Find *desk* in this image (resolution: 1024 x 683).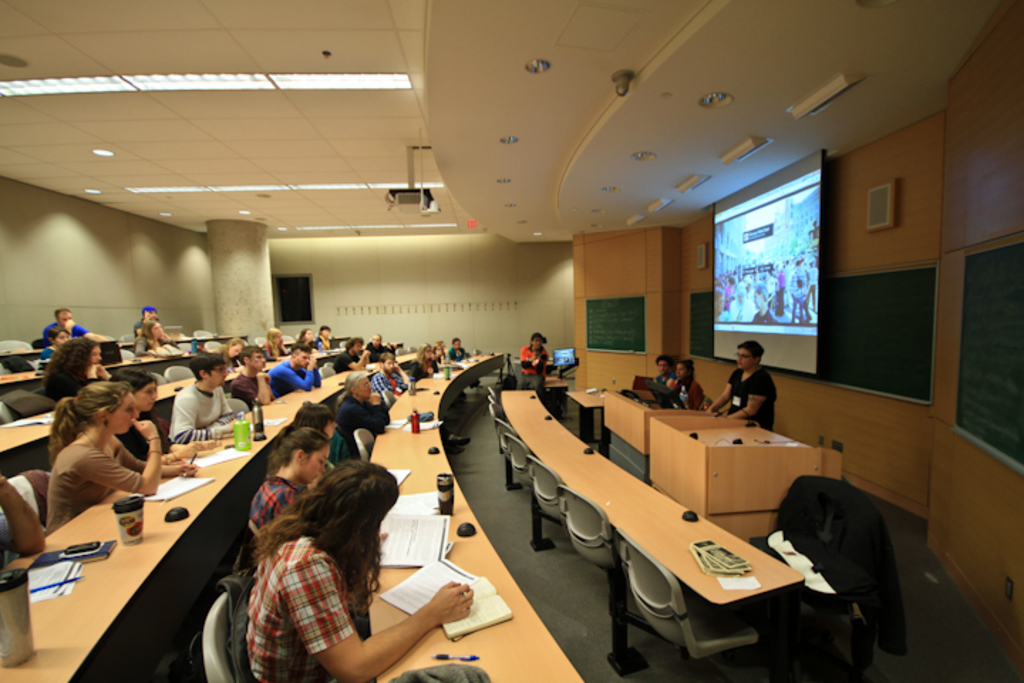
region(602, 390, 718, 477).
